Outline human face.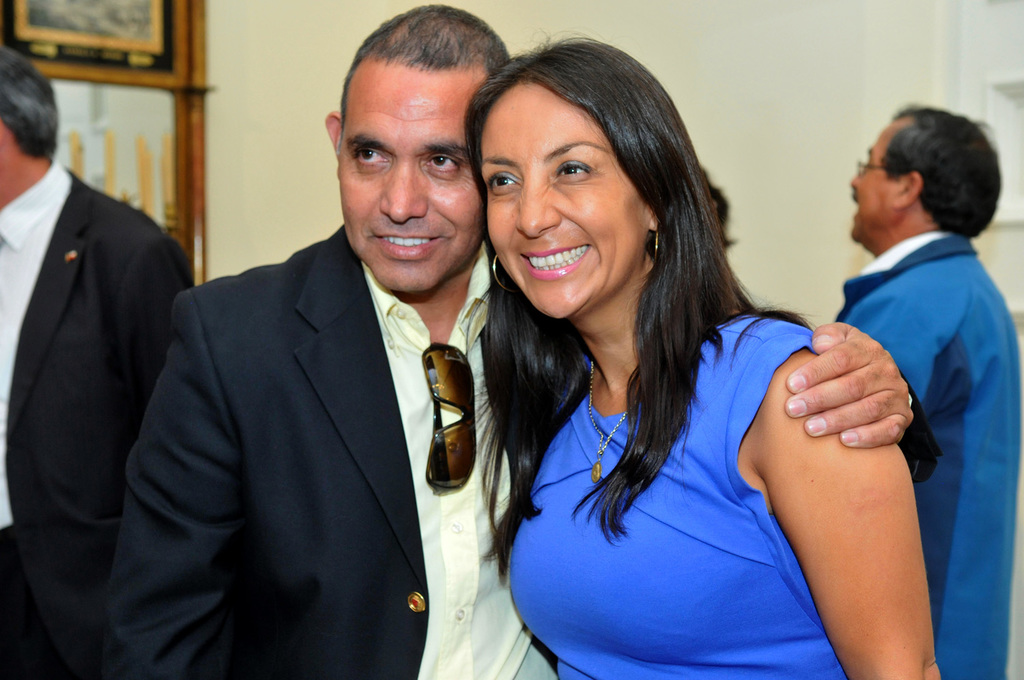
Outline: [x1=479, y1=80, x2=648, y2=323].
